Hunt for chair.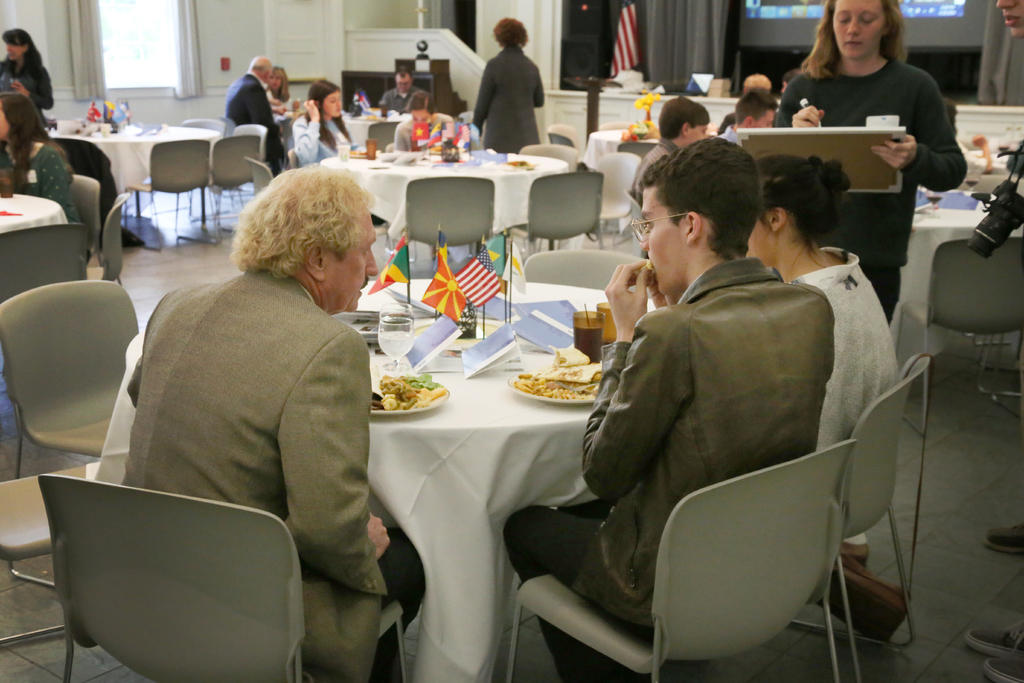
Hunted down at 788 352 934 682.
